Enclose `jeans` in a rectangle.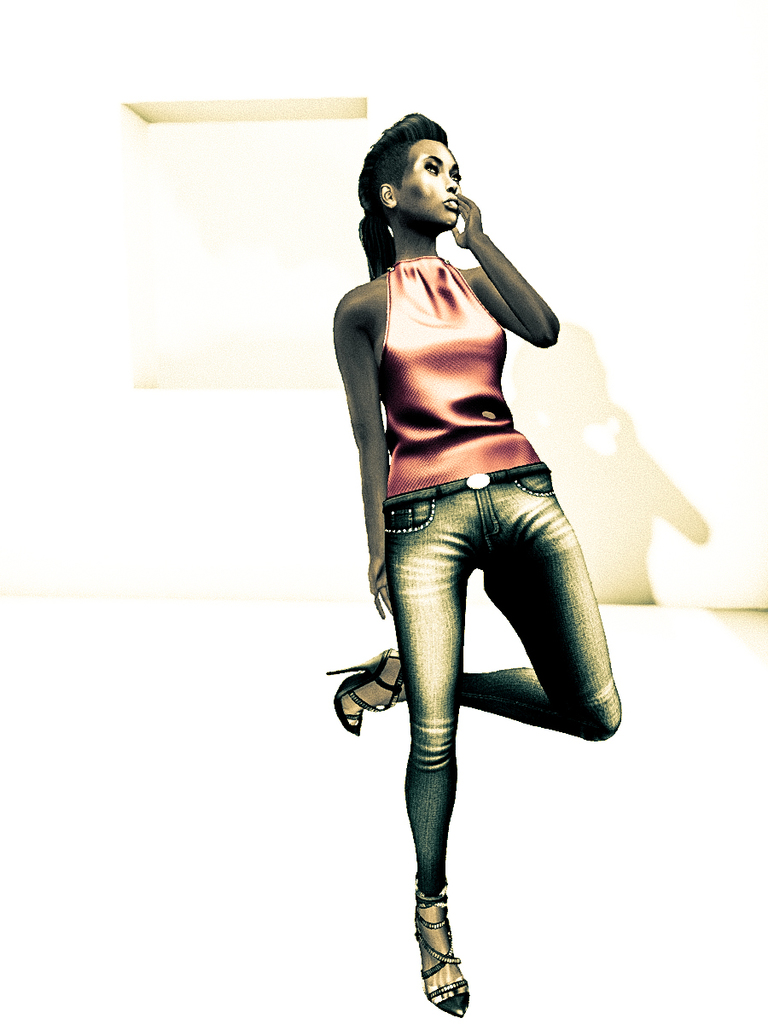
l=346, t=449, r=602, b=896.
